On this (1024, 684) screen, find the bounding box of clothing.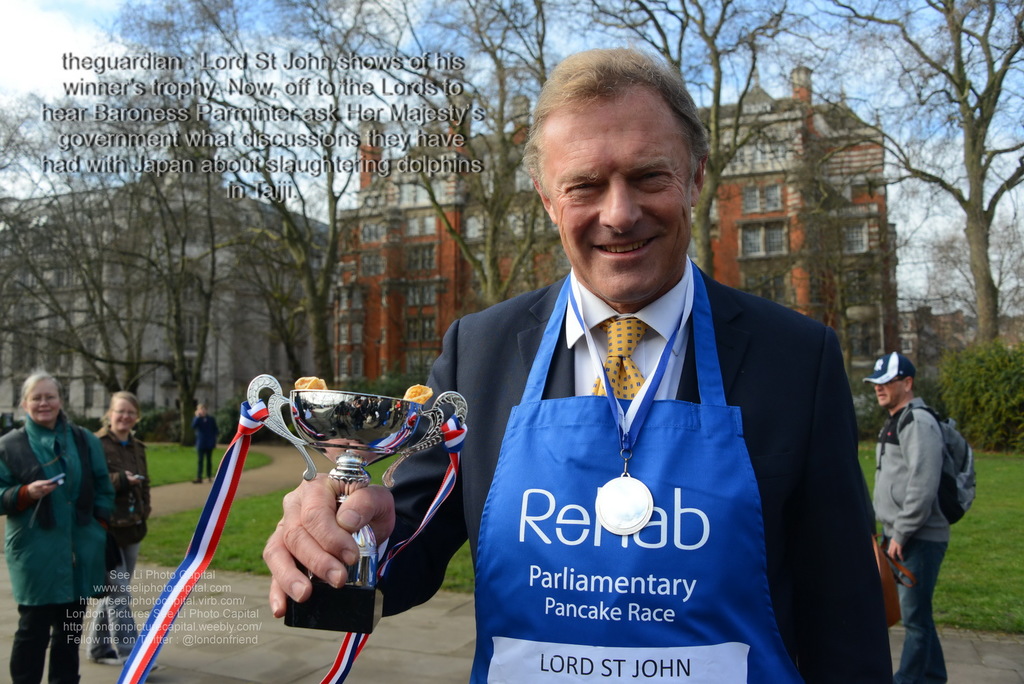
Bounding box: 0,410,119,681.
